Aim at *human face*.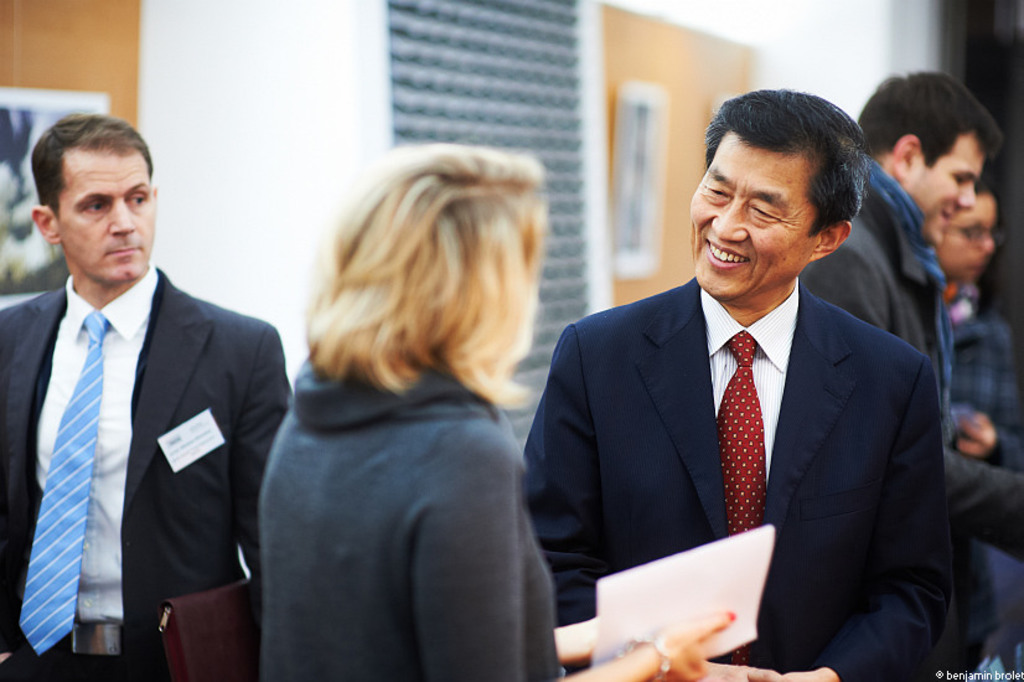
Aimed at [691, 131, 822, 298].
